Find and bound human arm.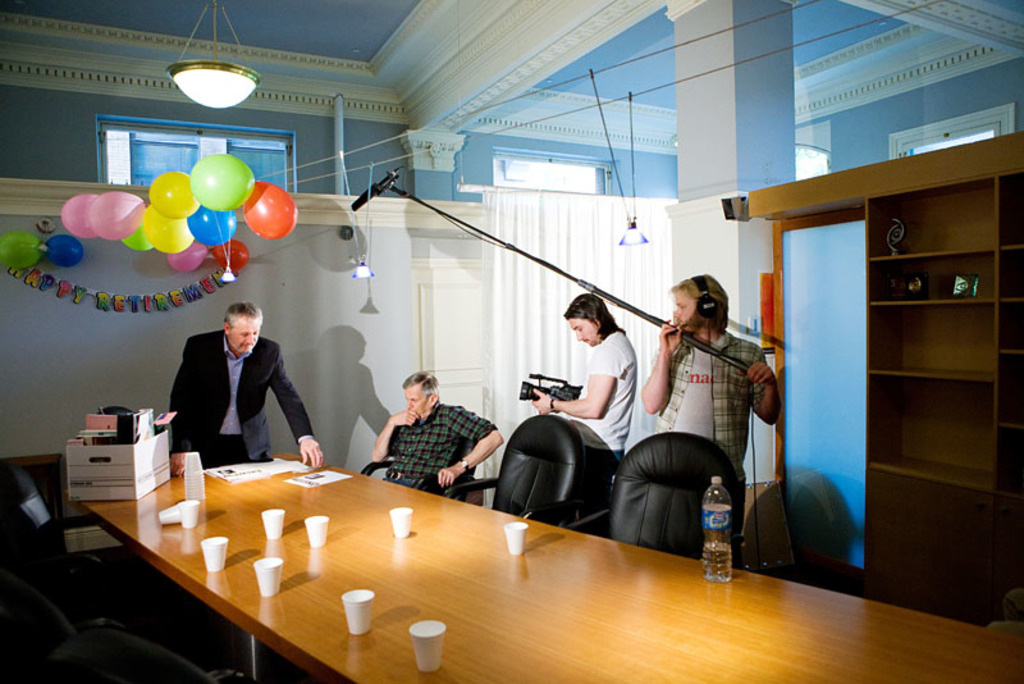
Bound: box=[371, 403, 417, 465].
